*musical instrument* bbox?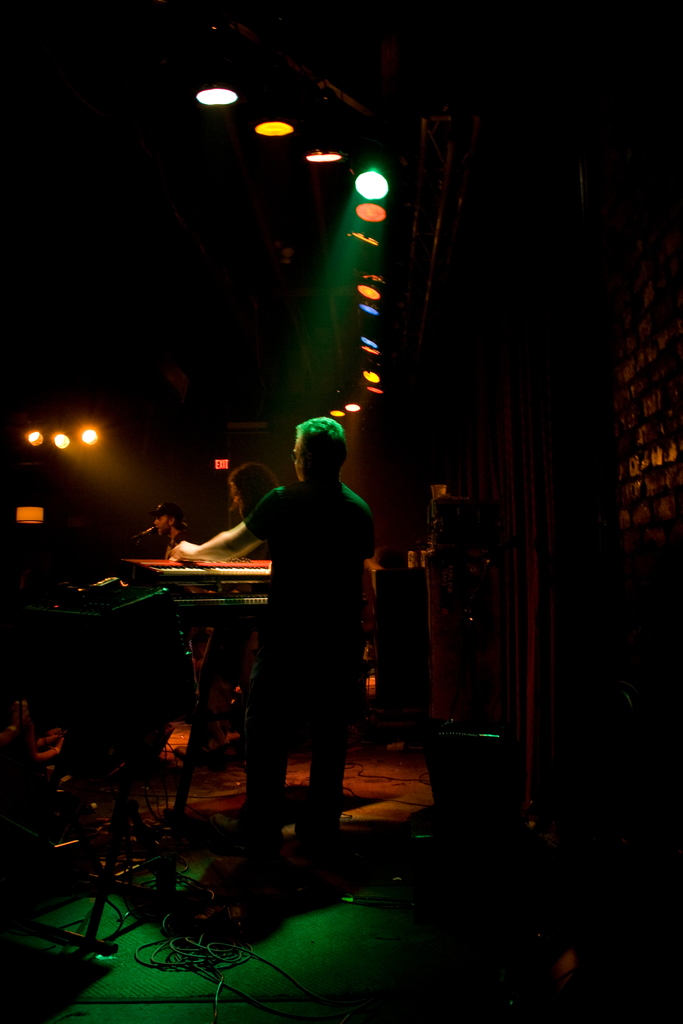
[75,570,131,620]
